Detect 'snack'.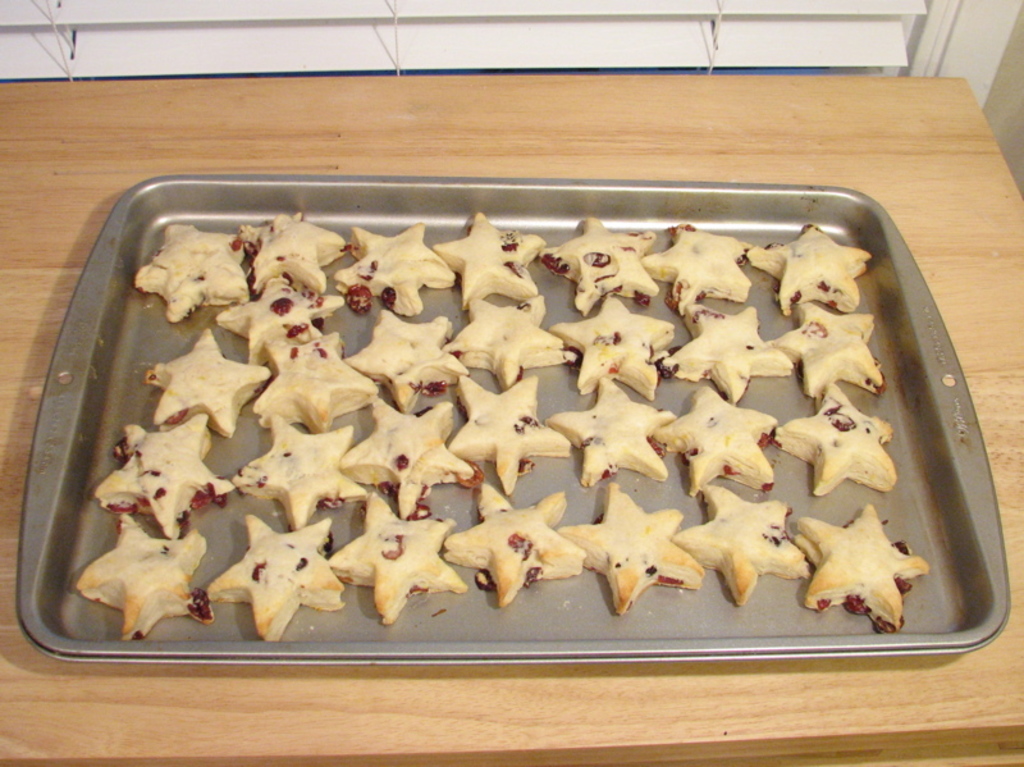
Detected at locate(659, 382, 772, 493).
